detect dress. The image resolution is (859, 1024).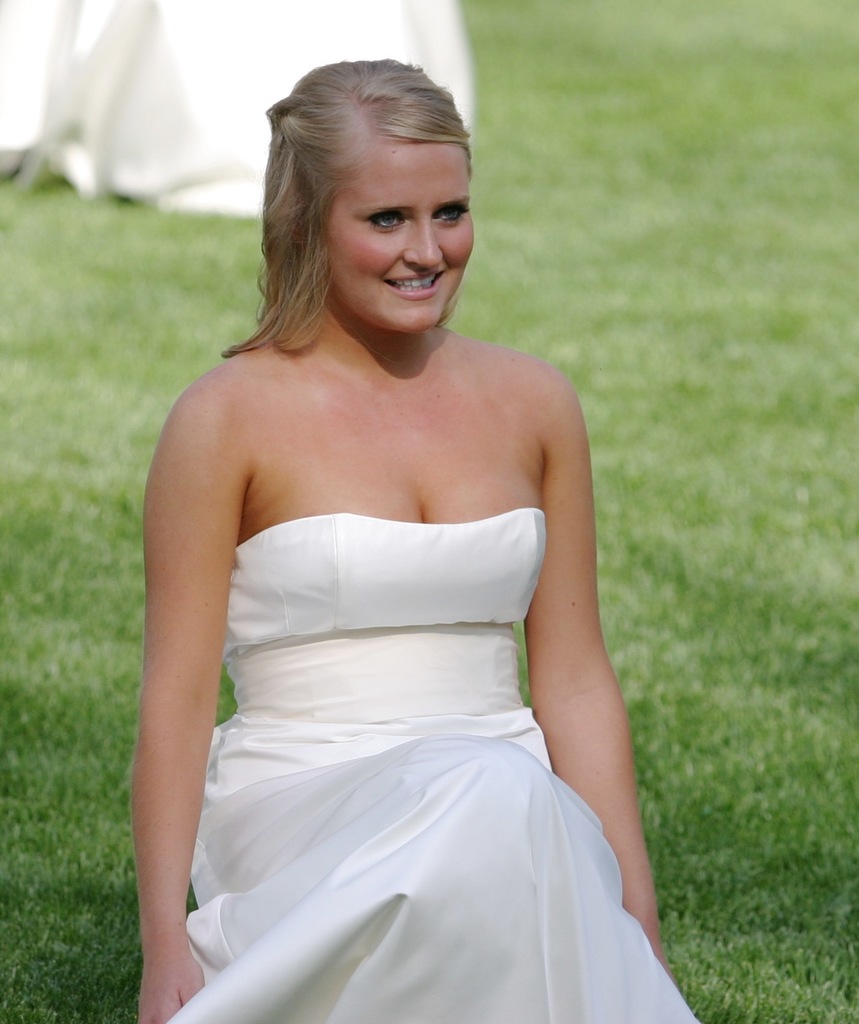
167/513/698/1023.
